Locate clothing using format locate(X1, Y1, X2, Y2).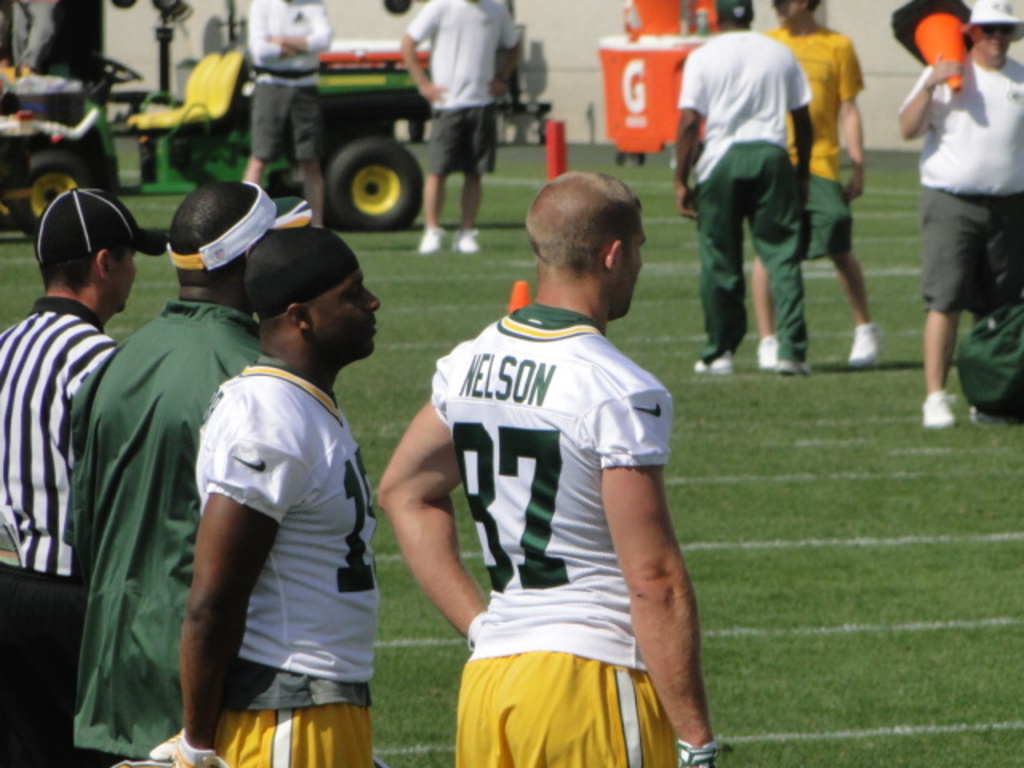
locate(0, 560, 96, 766).
